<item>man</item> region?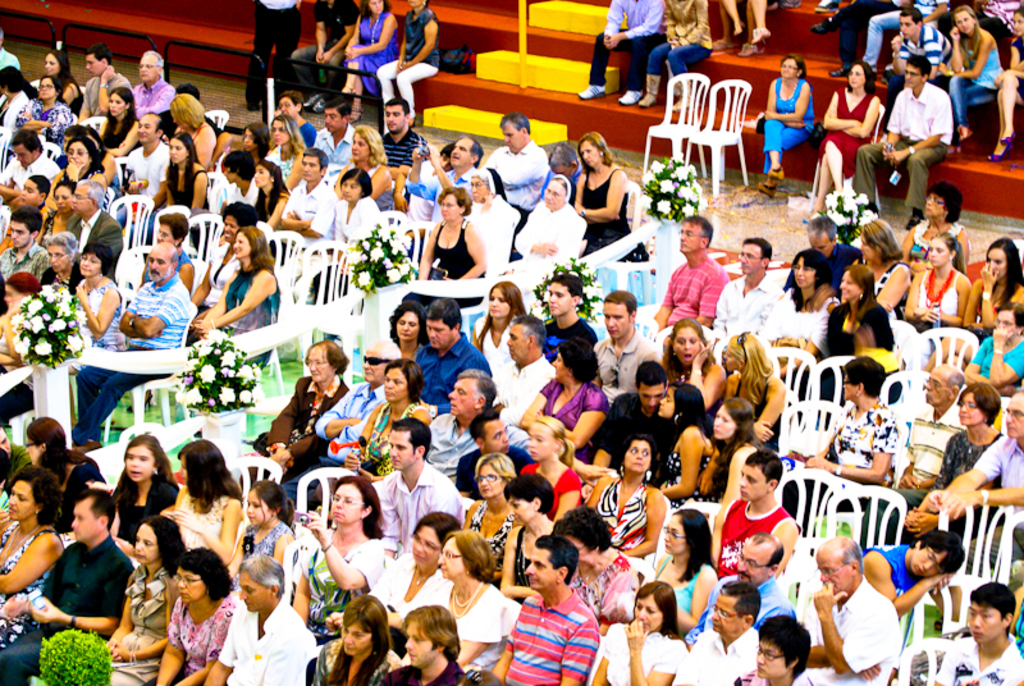
box(485, 311, 554, 431)
